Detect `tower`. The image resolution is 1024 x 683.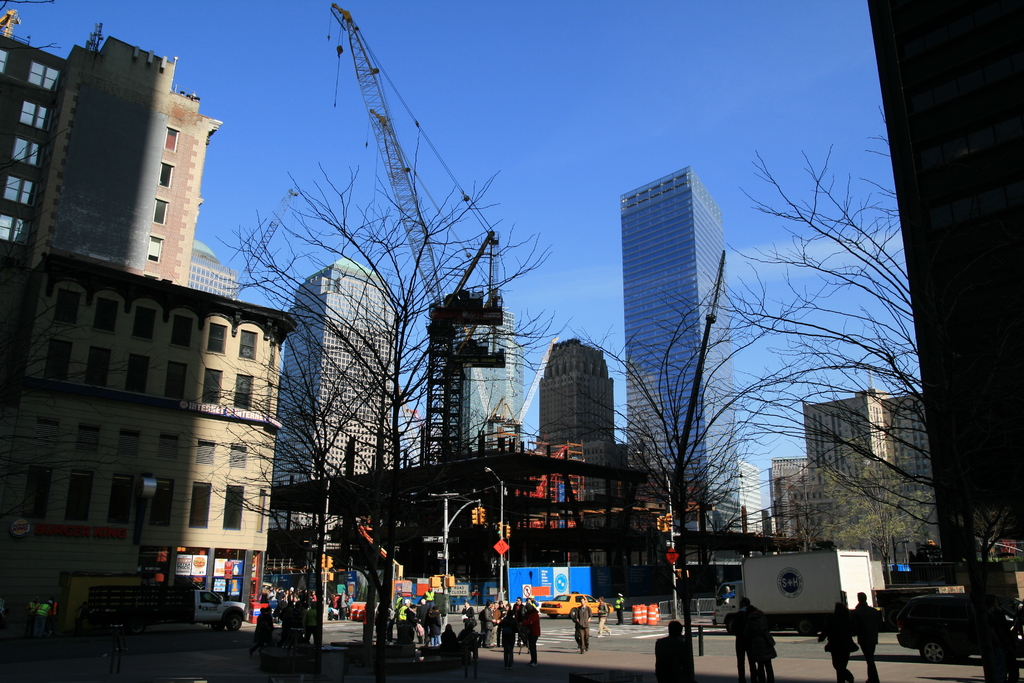
[270, 255, 388, 494].
